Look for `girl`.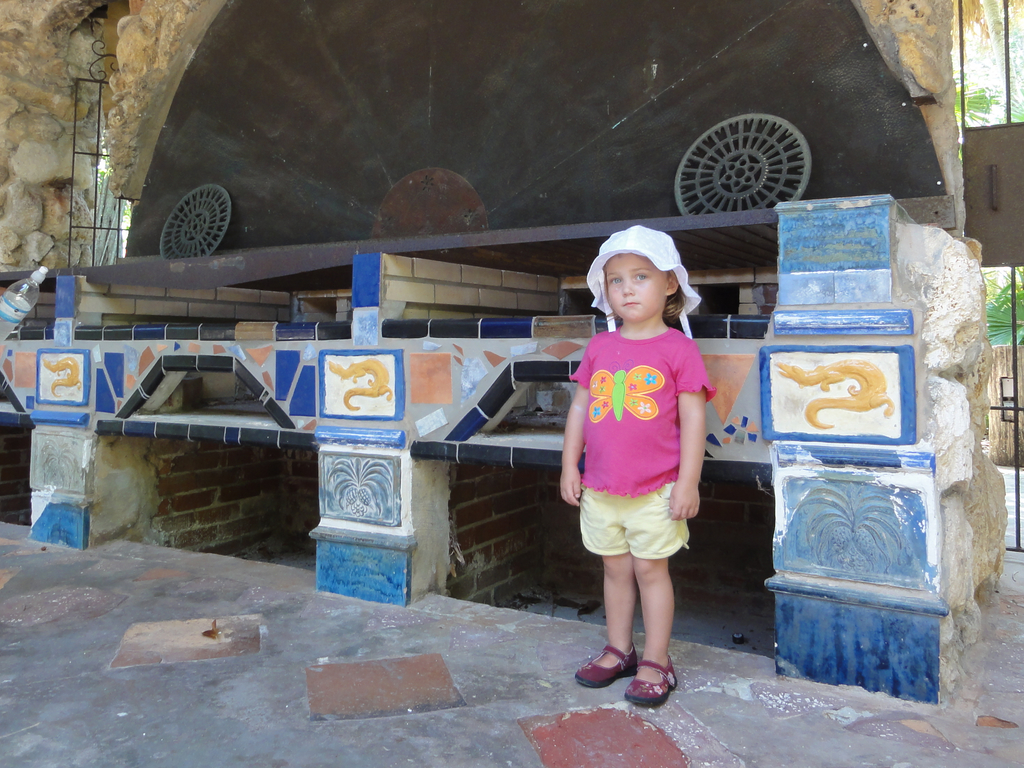
Found: left=561, top=225, right=717, bottom=710.
